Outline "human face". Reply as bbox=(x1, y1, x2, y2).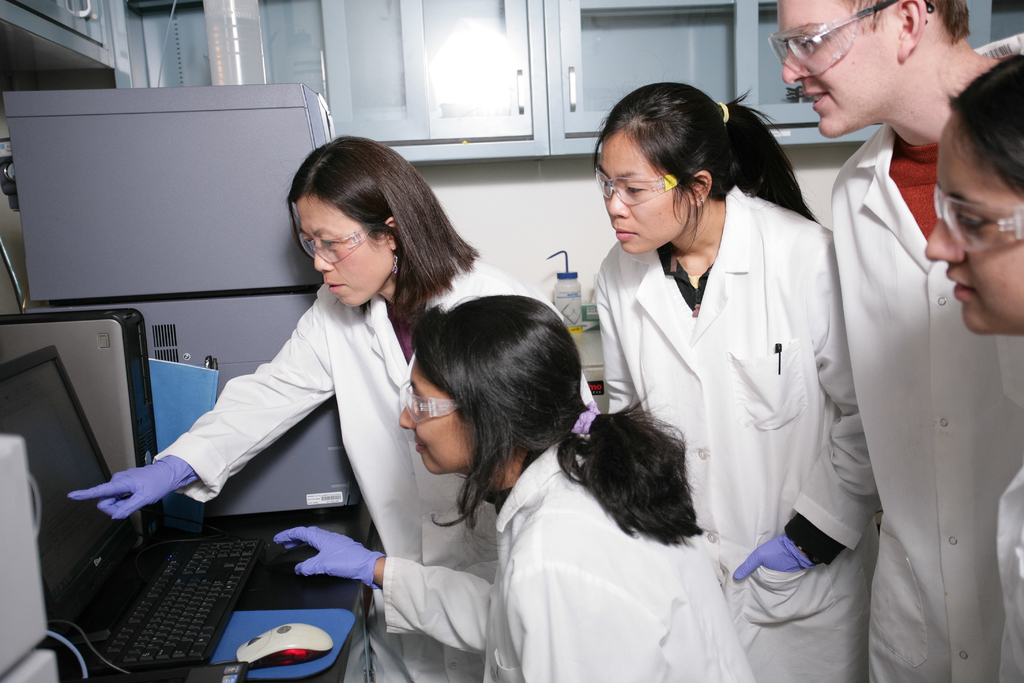
bbox=(924, 114, 1023, 331).
